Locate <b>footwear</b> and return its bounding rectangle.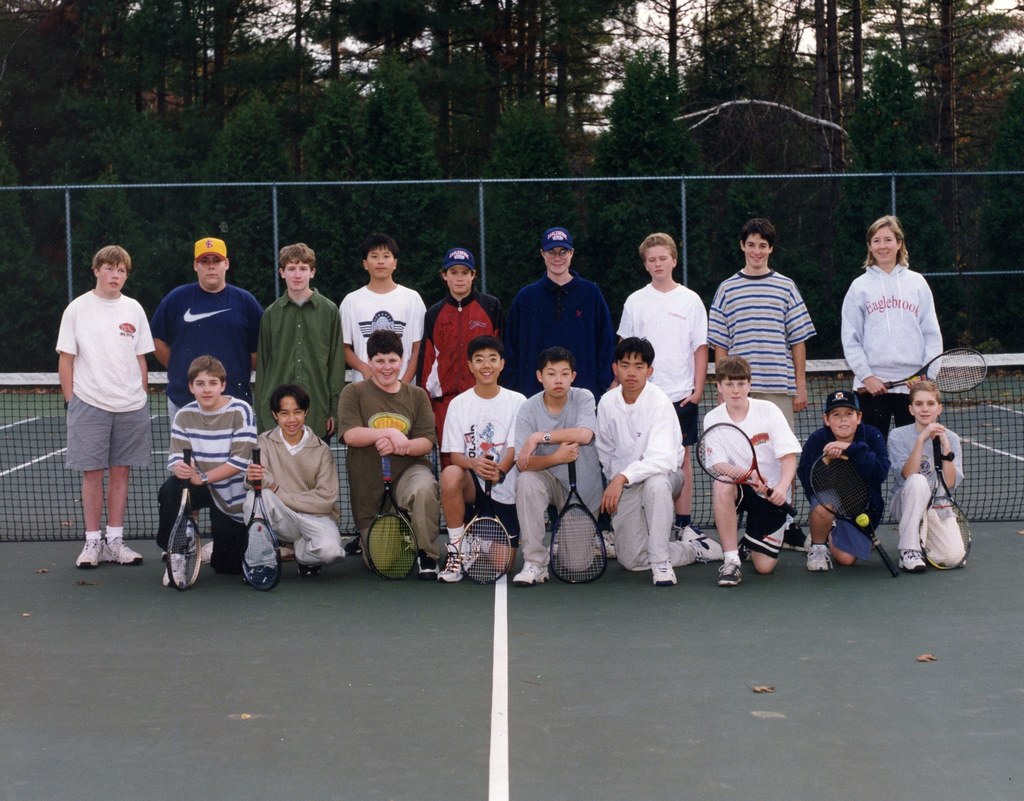
301,564,323,578.
